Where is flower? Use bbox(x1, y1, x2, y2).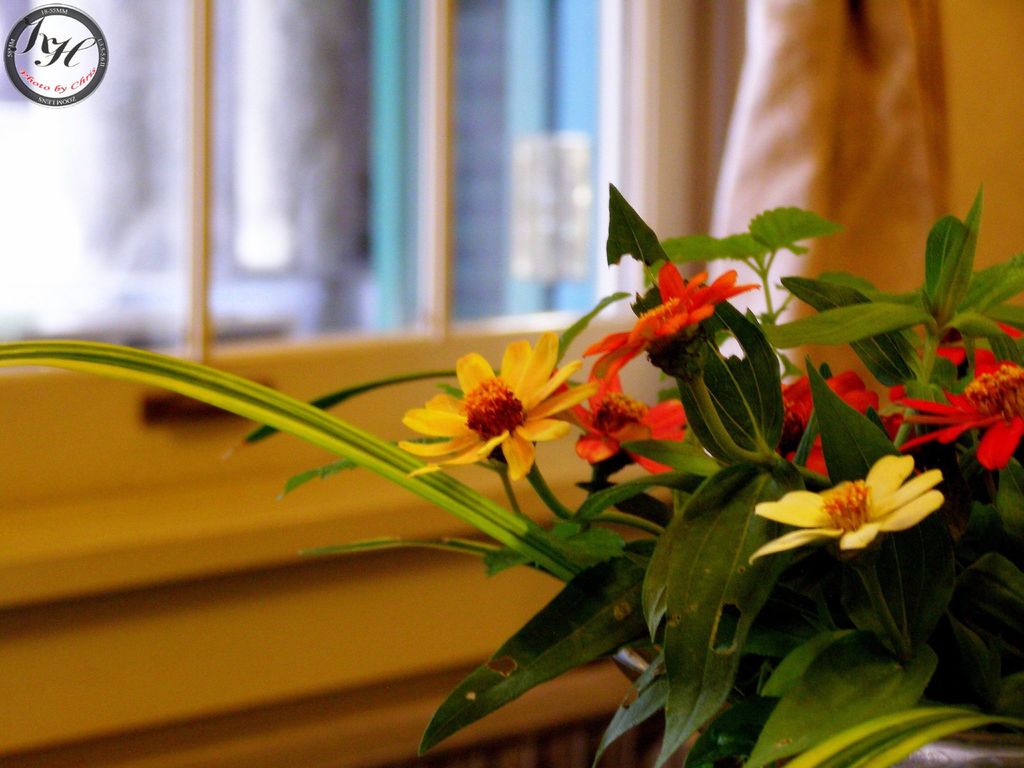
bbox(562, 385, 687, 461).
